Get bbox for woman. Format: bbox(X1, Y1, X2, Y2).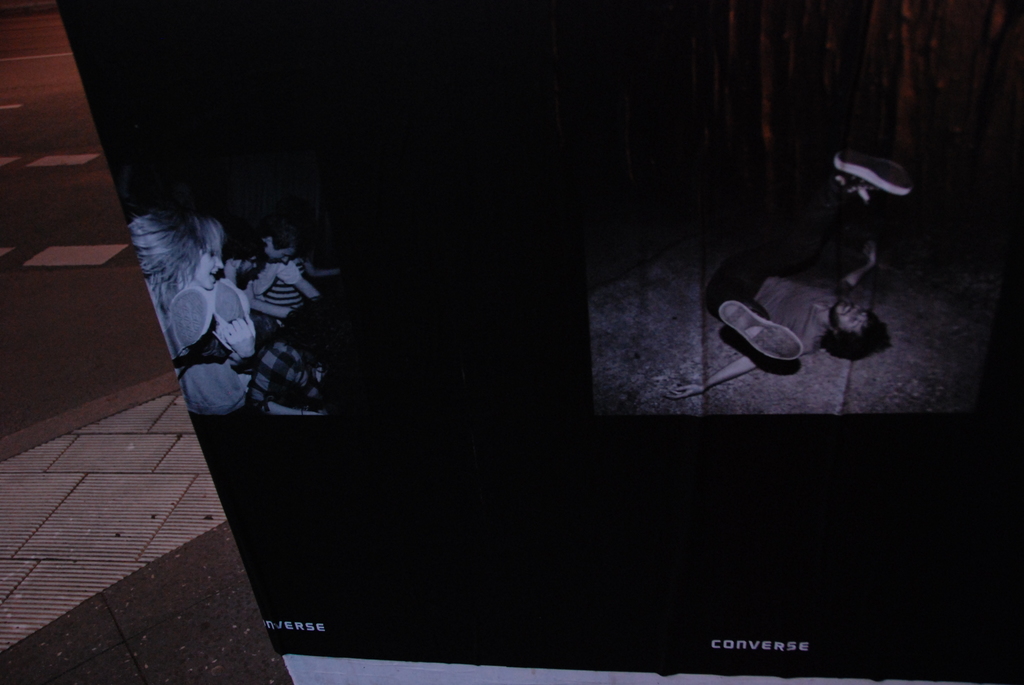
bbox(127, 205, 254, 419).
